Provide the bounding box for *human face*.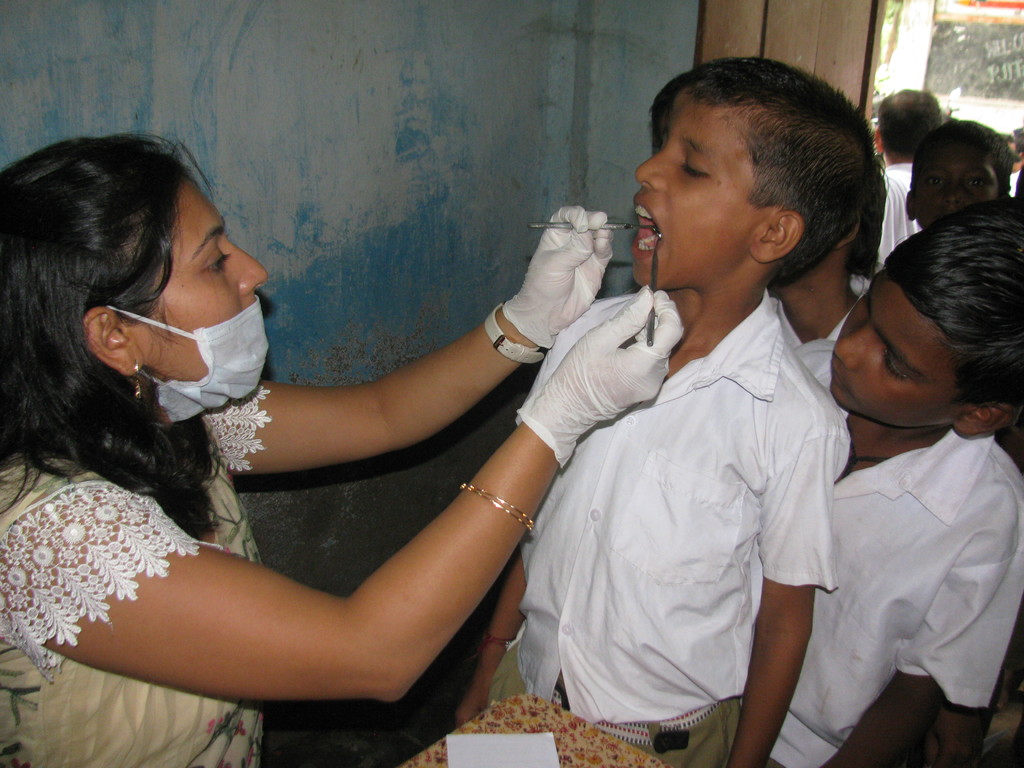
x1=831 y1=288 x2=947 y2=438.
